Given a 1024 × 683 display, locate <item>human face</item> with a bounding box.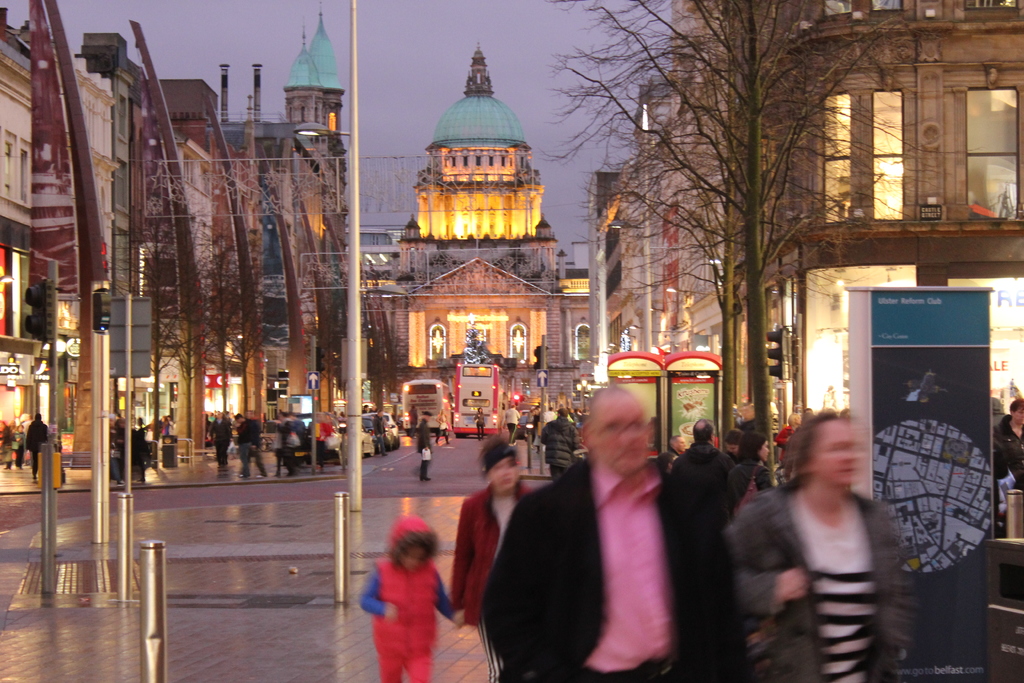
Located: Rect(401, 534, 432, 581).
